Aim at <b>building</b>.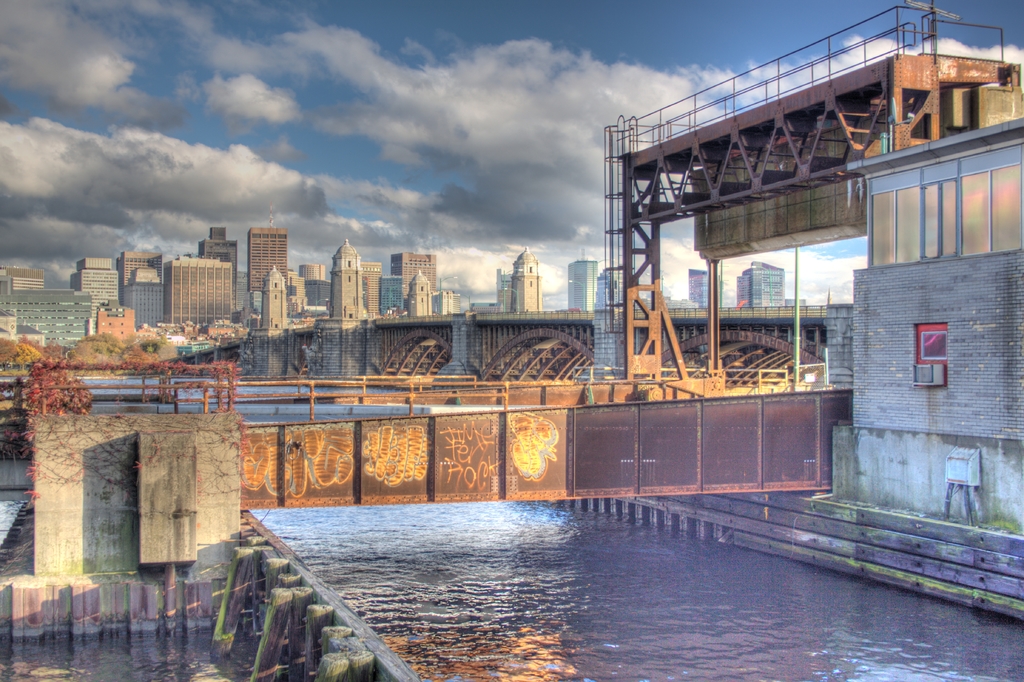
Aimed at x1=166 y1=253 x2=239 y2=330.
